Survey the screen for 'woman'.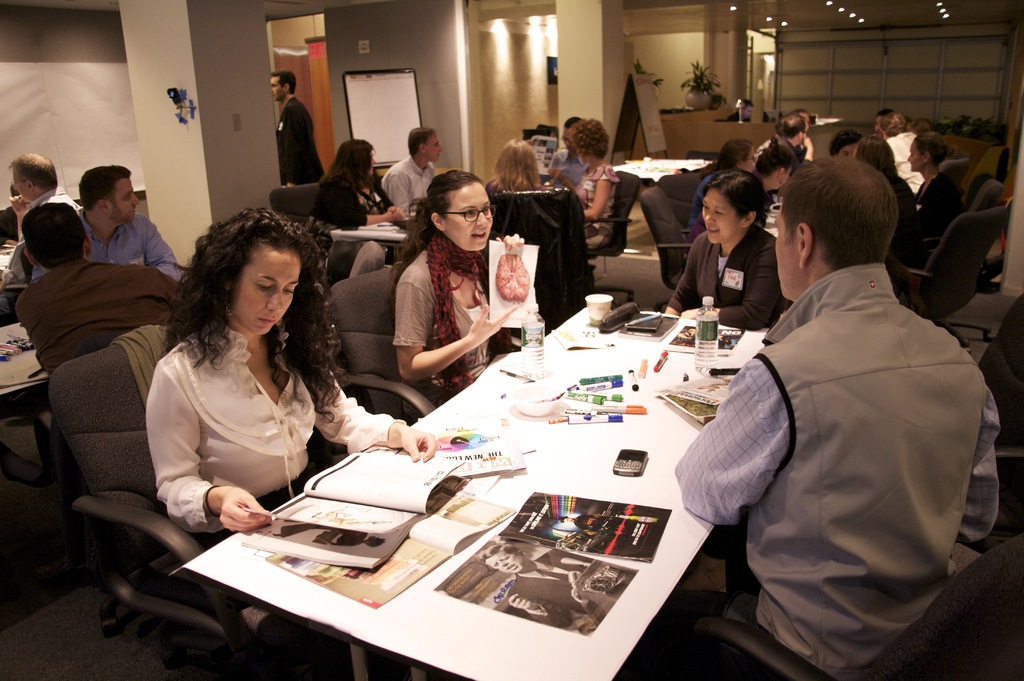
Survey found: bbox=[854, 136, 935, 265].
